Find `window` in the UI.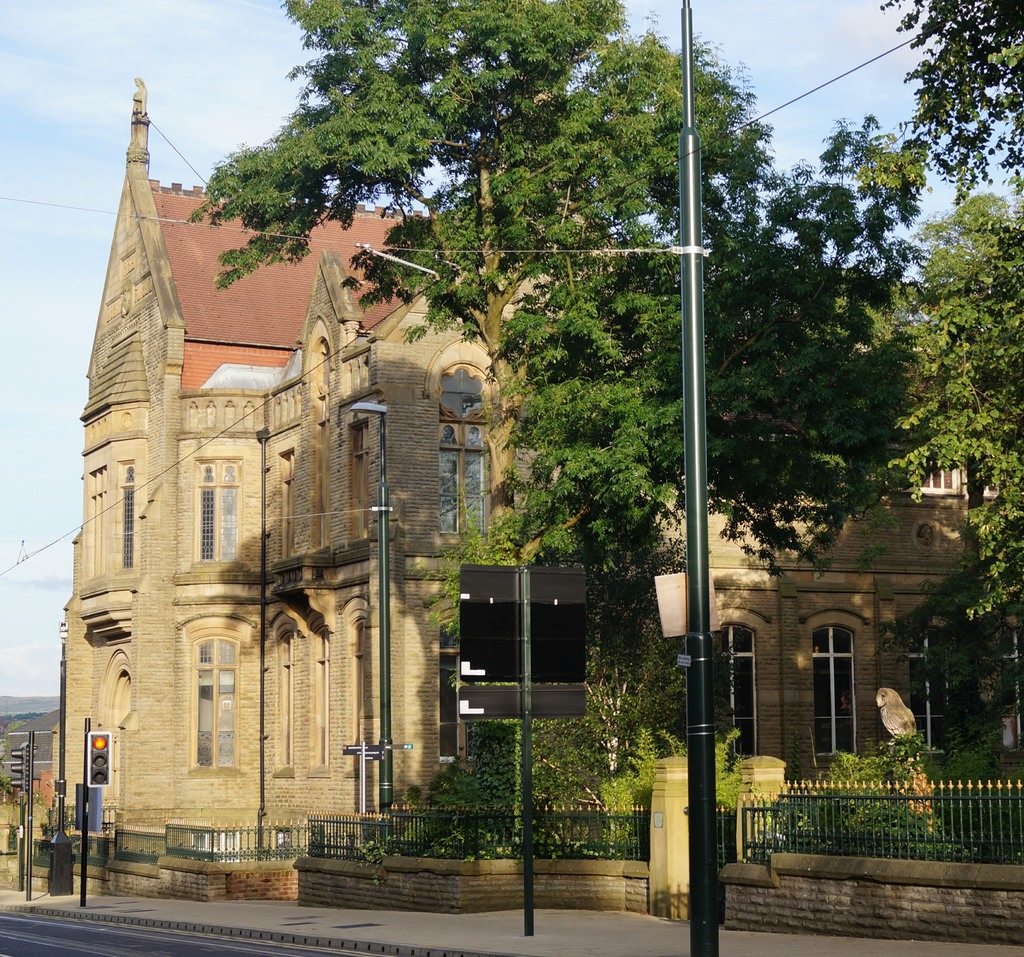
UI element at (left=191, top=634, right=240, bottom=776).
